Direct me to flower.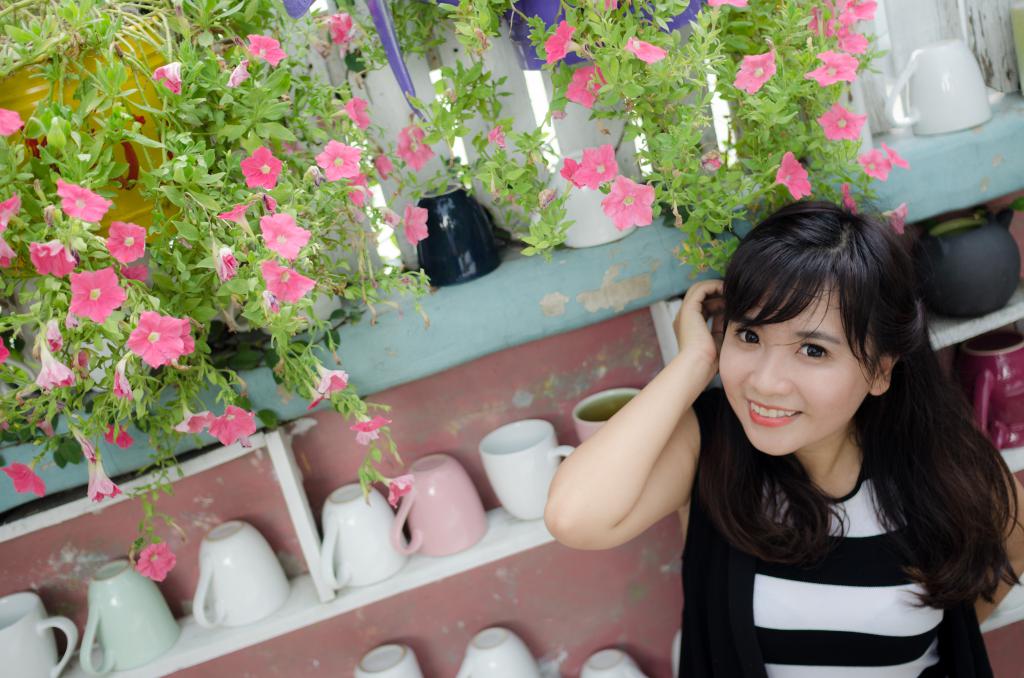
Direction: [703, 0, 748, 5].
